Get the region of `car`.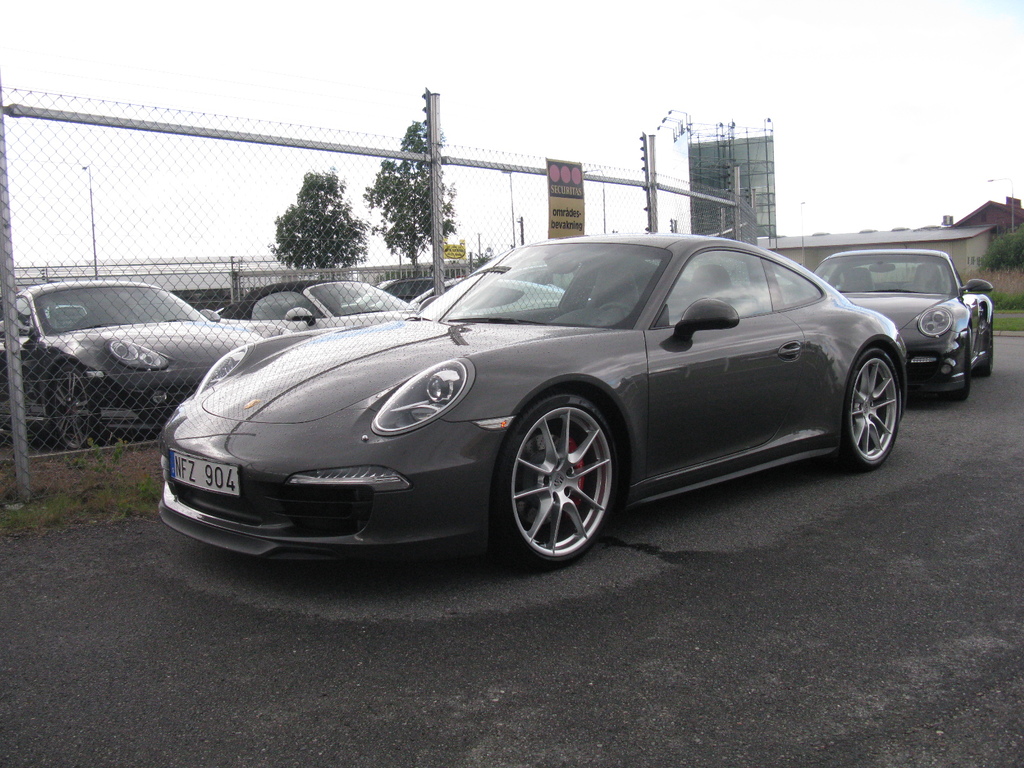
select_region(812, 248, 993, 401).
